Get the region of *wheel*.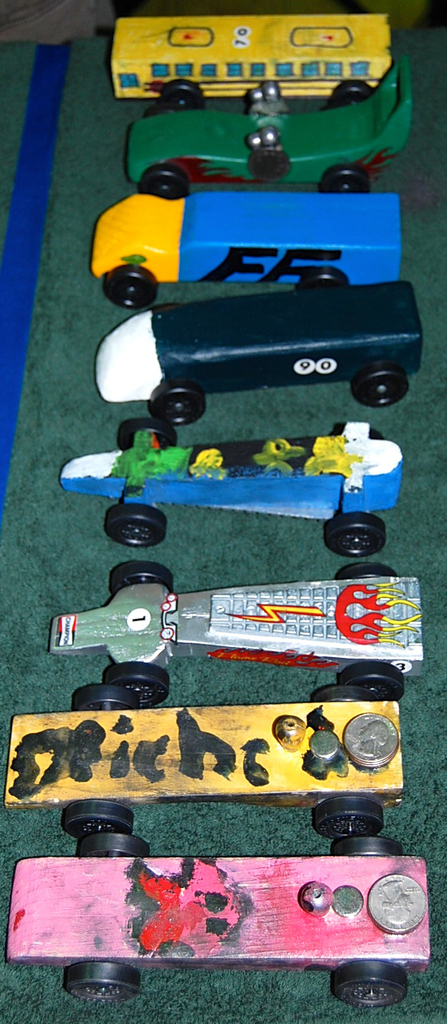
l=354, t=361, r=410, b=409.
